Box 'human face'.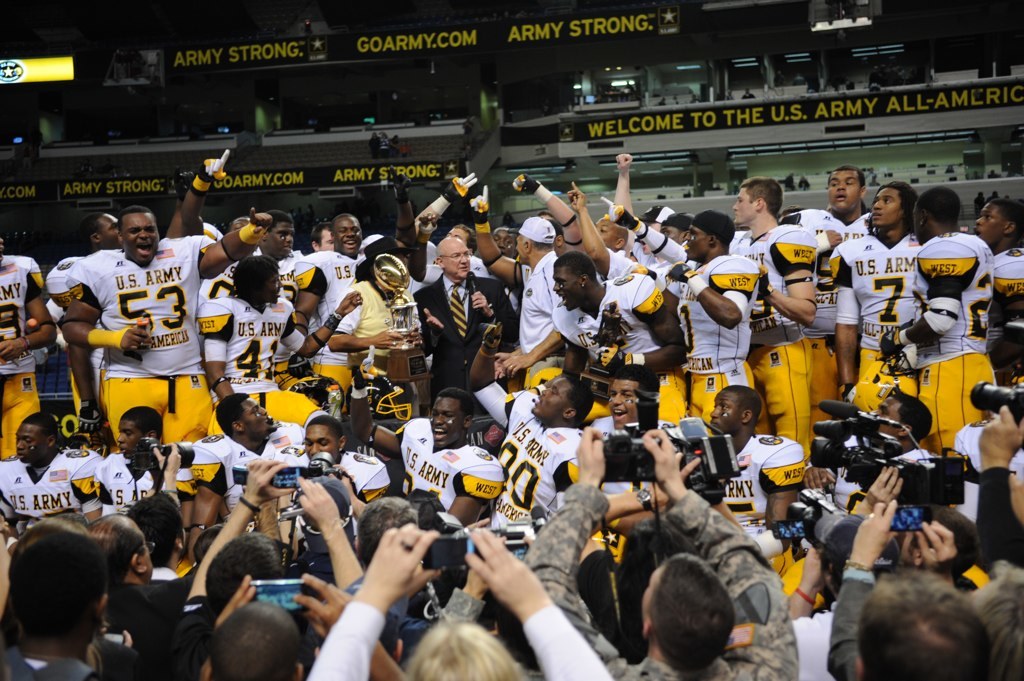
<region>688, 225, 704, 259</region>.
